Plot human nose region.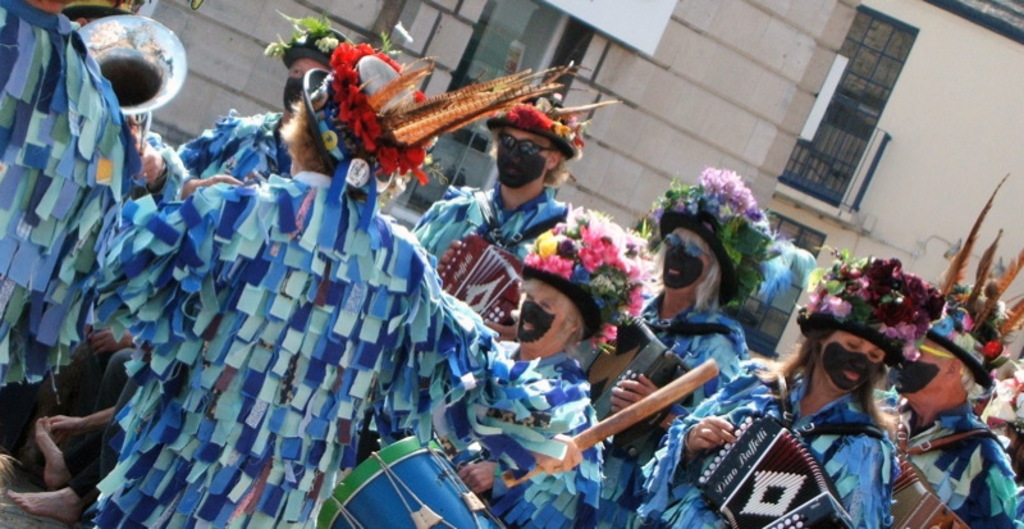
Plotted at crop(851, 359, 869, 371).
